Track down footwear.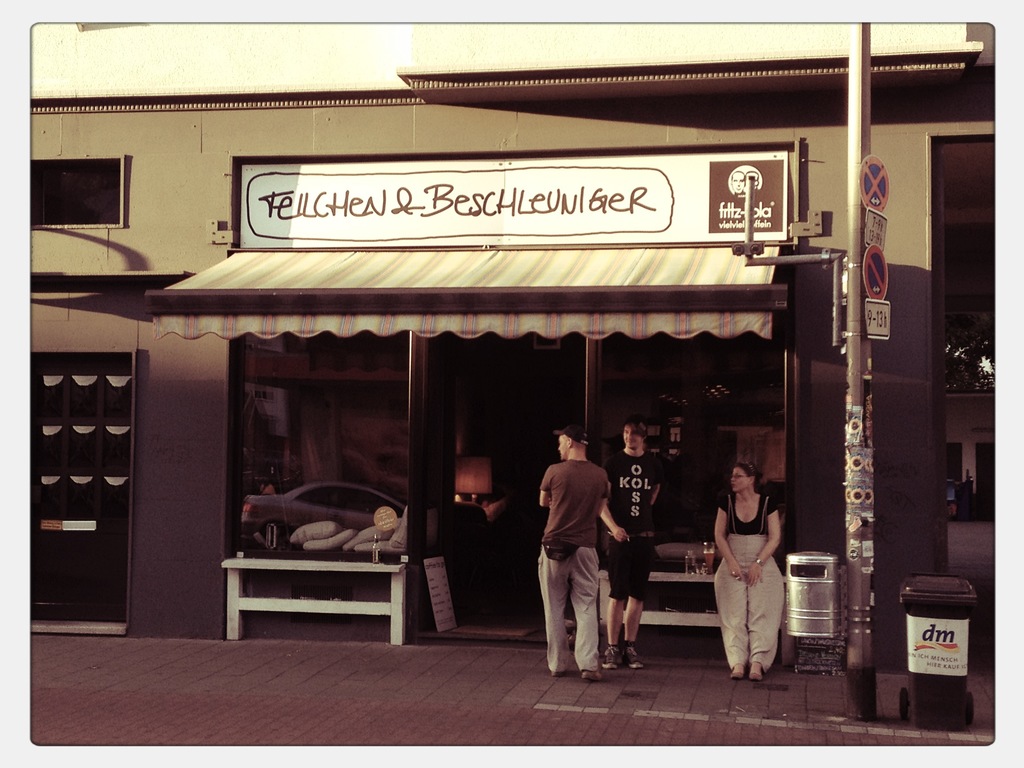
Tracked to bbox=[598, 645, 639, 666].
